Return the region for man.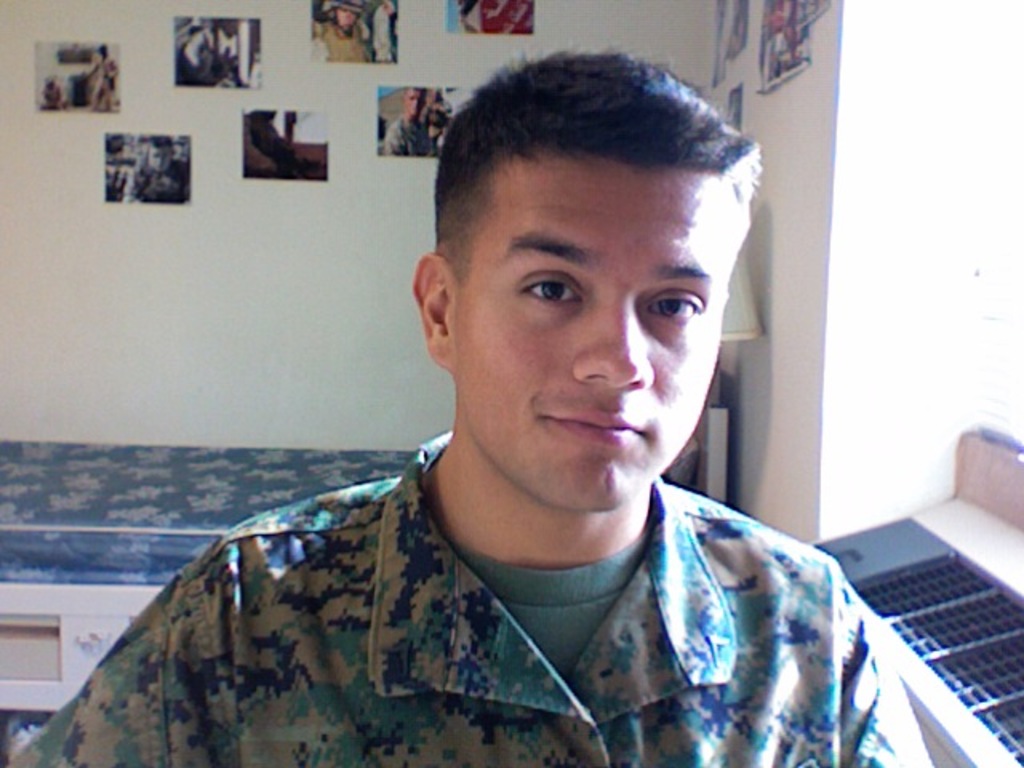
{"x1": 134, "y1": 96, "x2": 939, "y2": 742}.
